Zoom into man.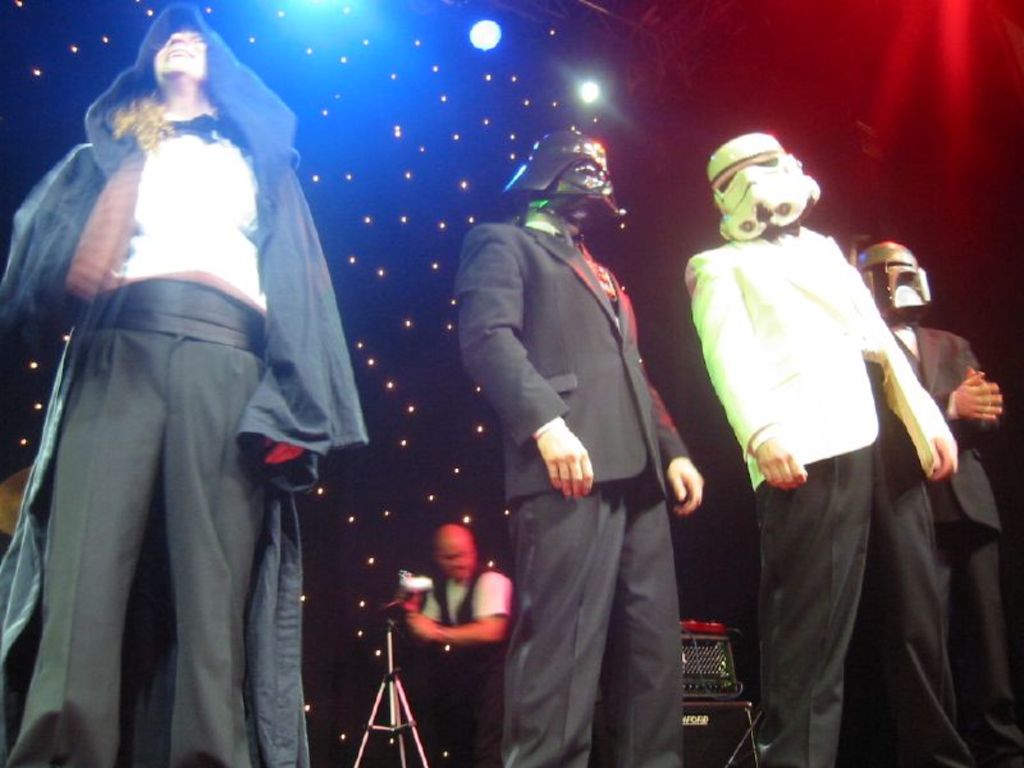
Zoom target: x1=851 y1=229 x2=1023 y2=767.
